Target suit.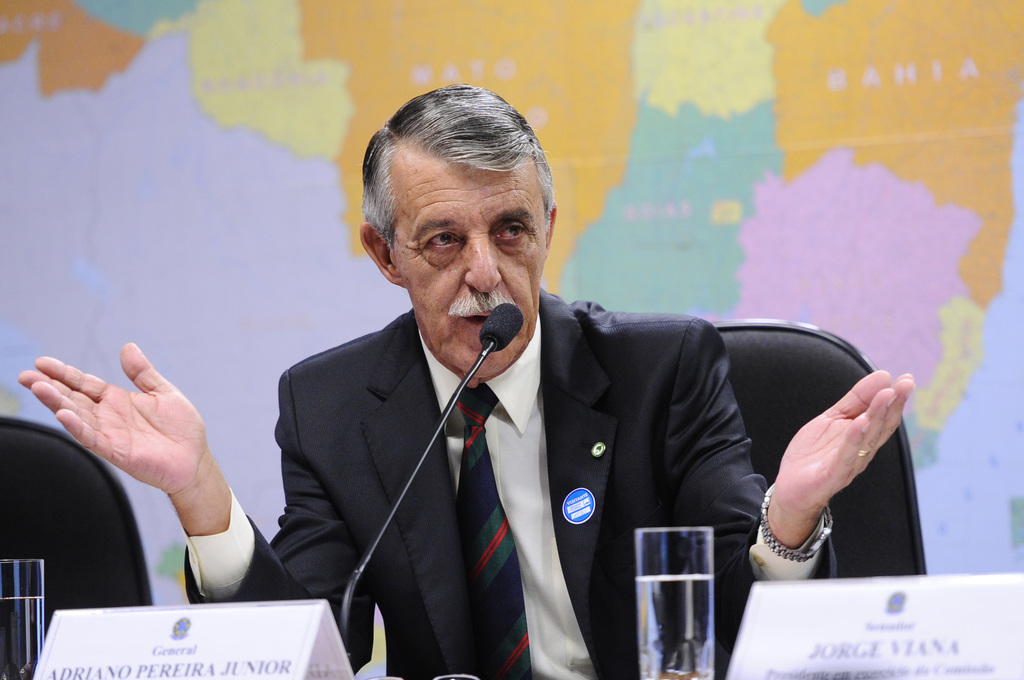
Target region: x1=284, y1=248, x2=799, y2=661.
